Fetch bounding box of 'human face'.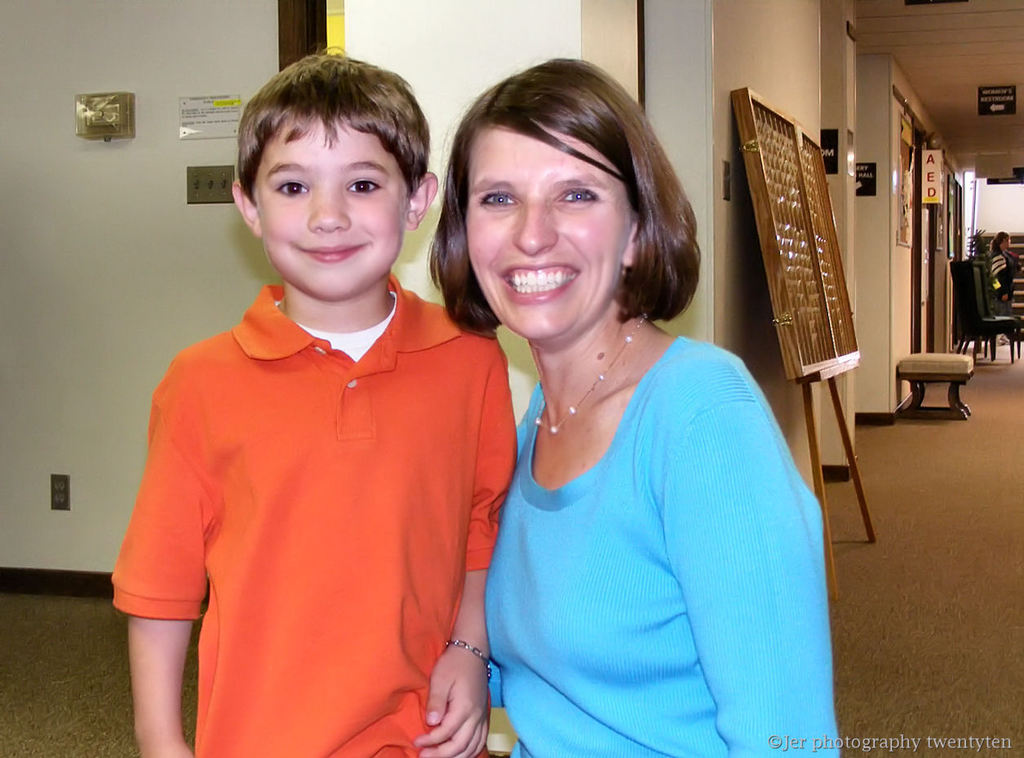
Bbox: {"x1": 242, "y1": 116, "x2": 406, "y2": 304}.
